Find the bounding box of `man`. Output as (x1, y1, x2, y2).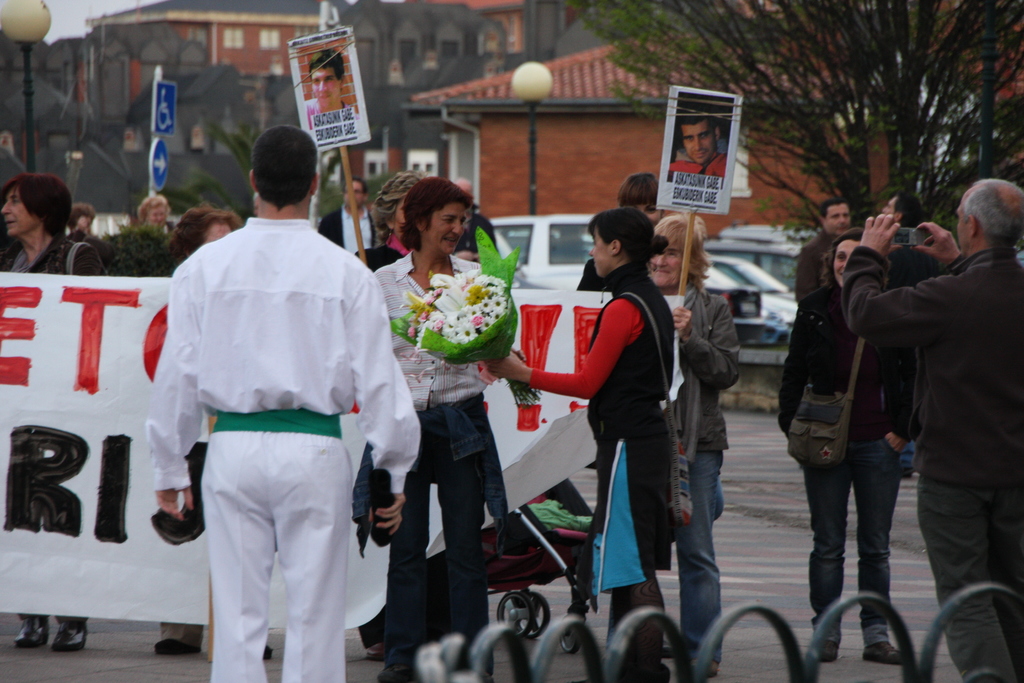
(840, 169, 1023, 682).
